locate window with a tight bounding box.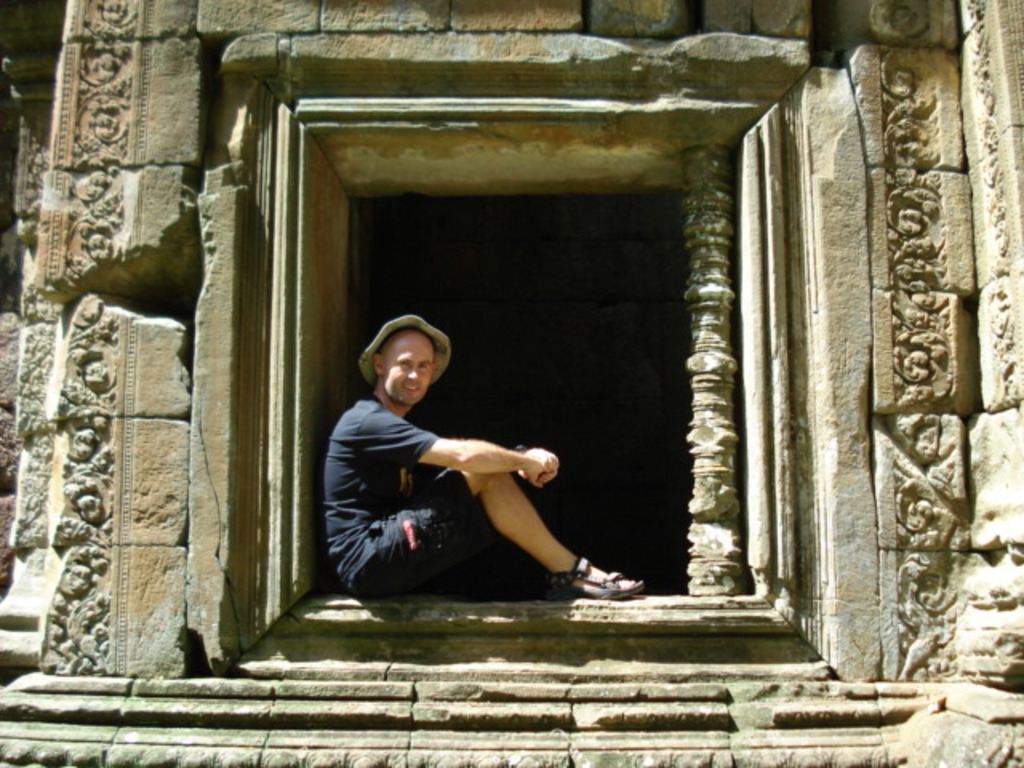
left=155, top=37, right=885, bottom=675.
